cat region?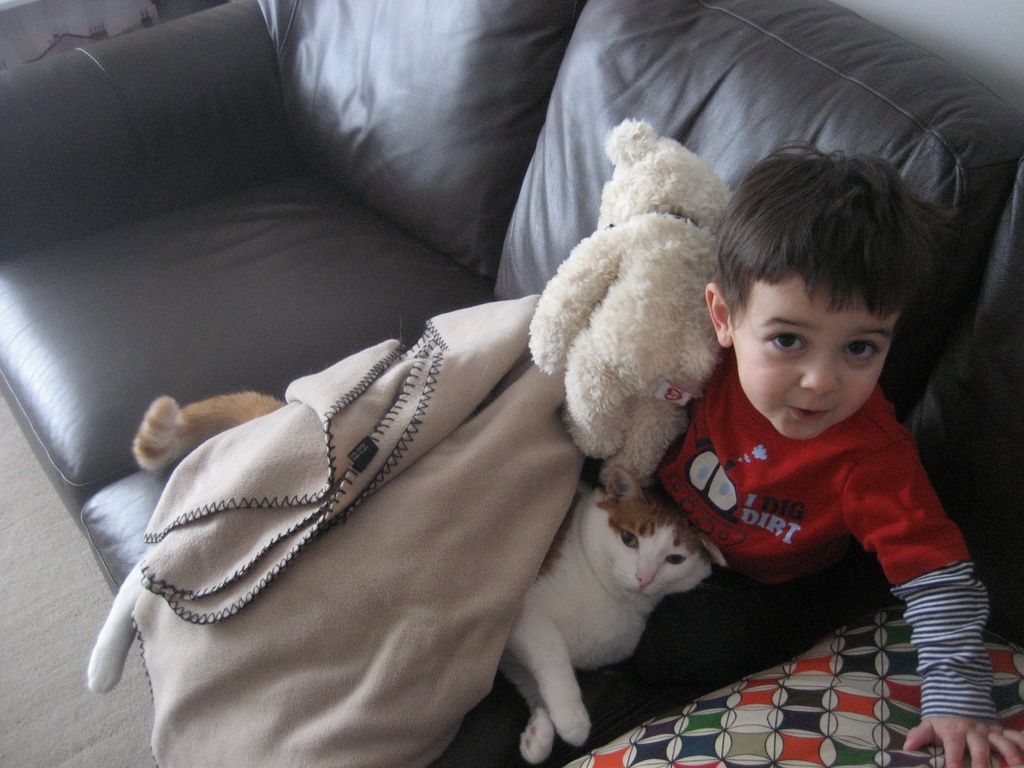
[x1=82, y1=390, x2=726, y2=767]
